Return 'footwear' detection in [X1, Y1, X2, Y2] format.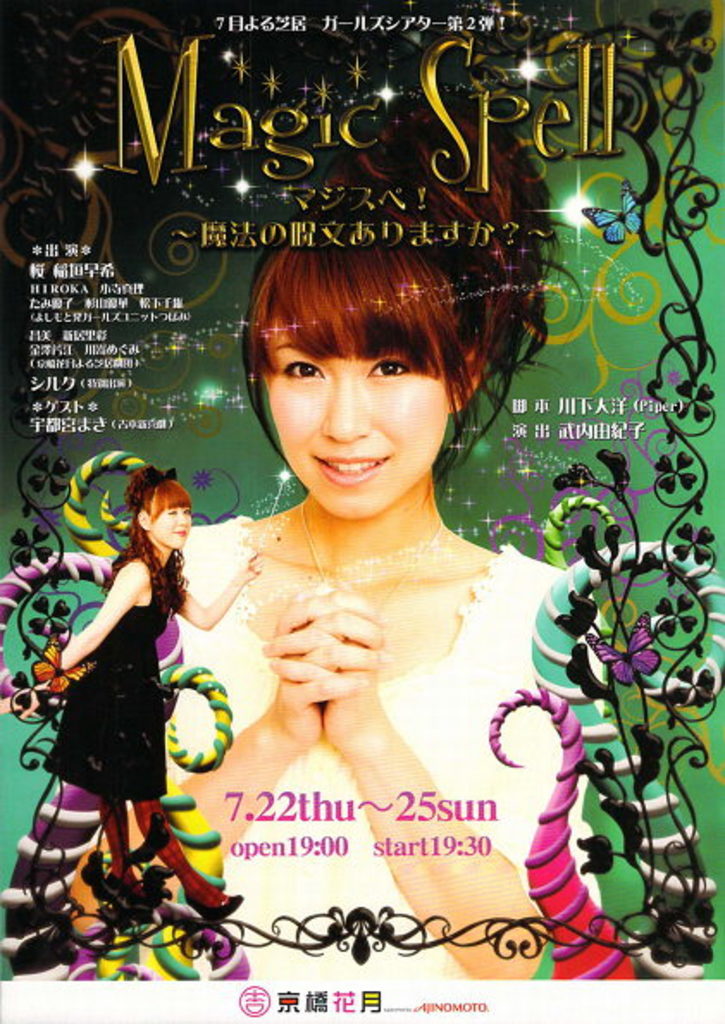
[103, 871, 153, 928].
